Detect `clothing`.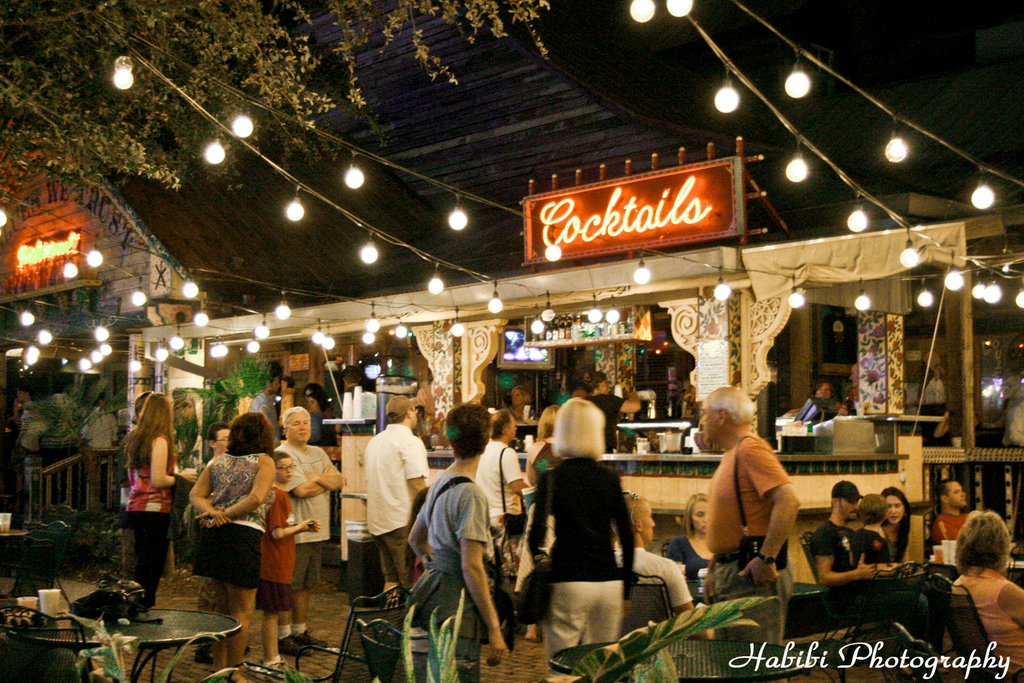
Detected at pyautogui.locateOnScreen(189, 452, 275, 586).
